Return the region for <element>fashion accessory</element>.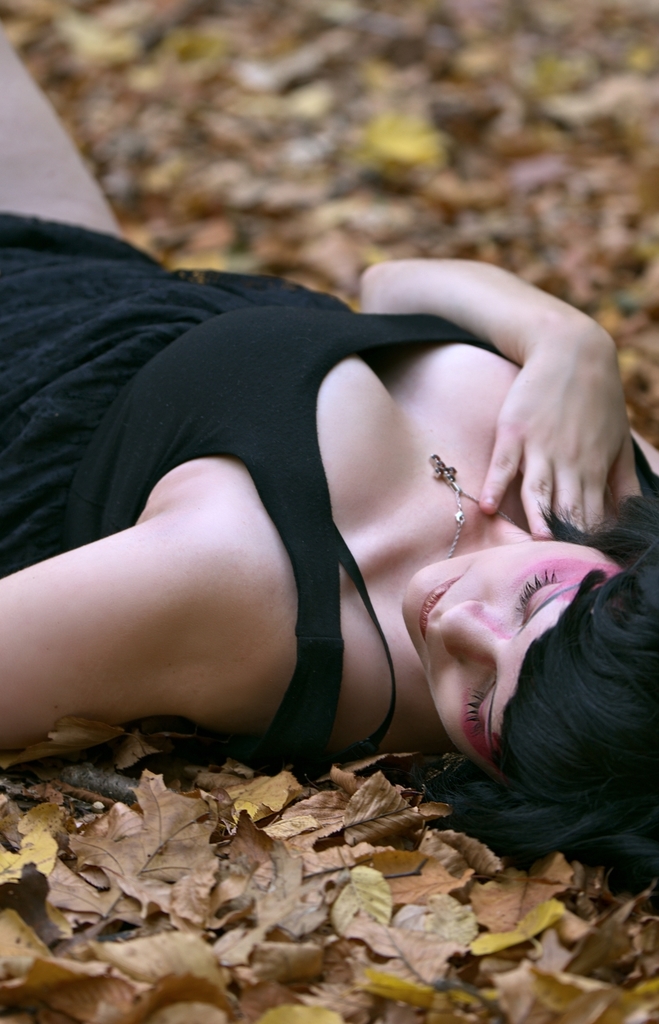
left=428, top=456, right=516, bottom=558.
